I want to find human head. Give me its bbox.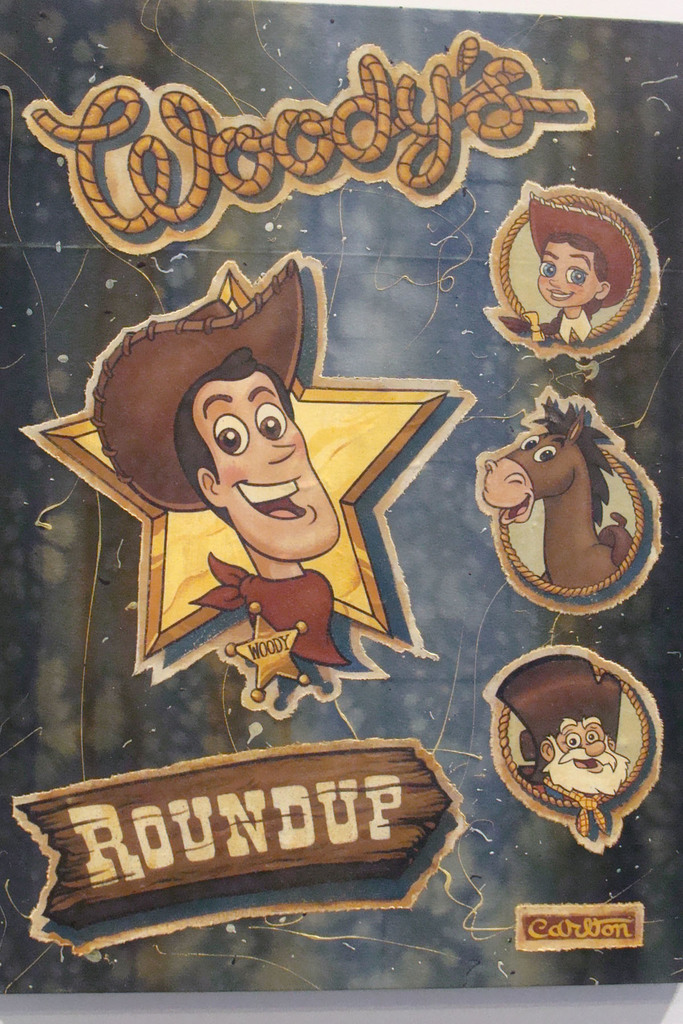
[left=525, top=193, right=634, bottom=306].
